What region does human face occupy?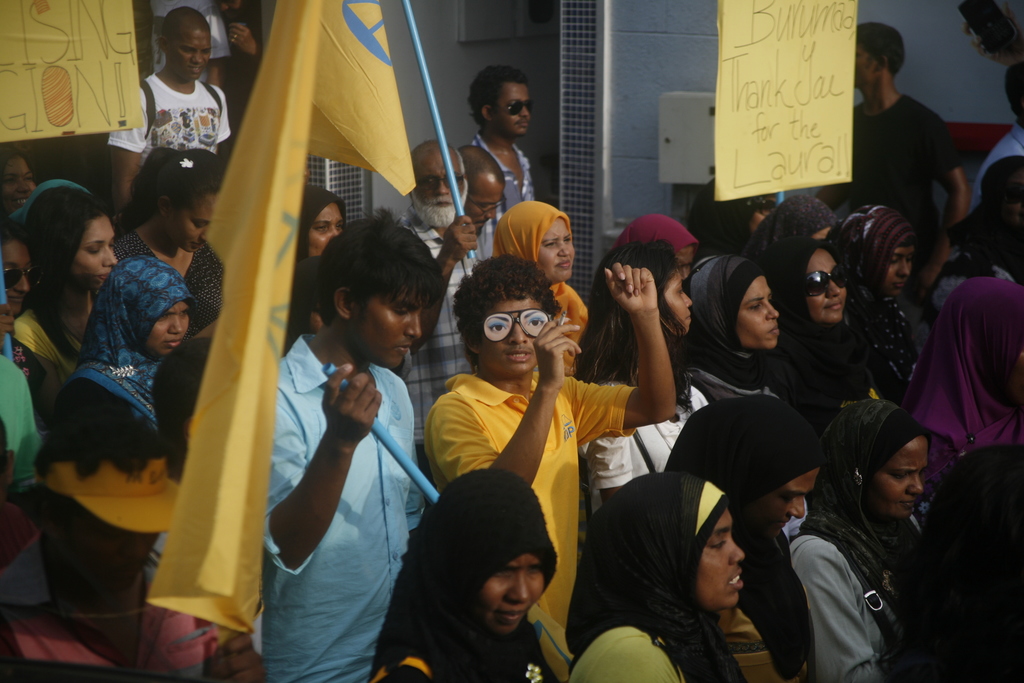
5,242,34,317.
